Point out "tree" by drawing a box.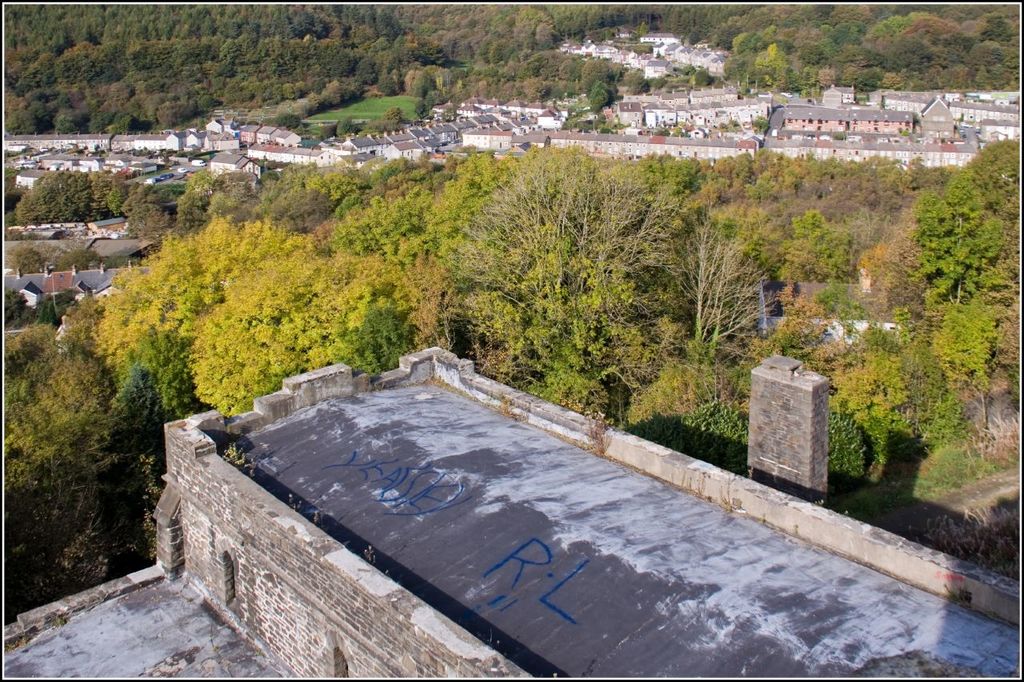
198/96/222/118.
